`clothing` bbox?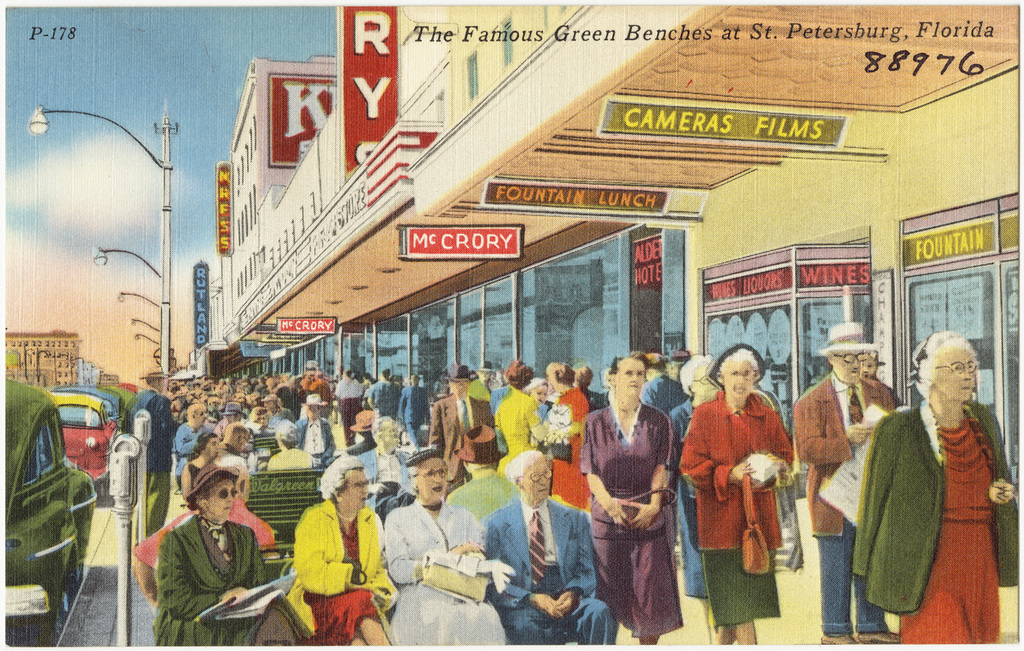
bbox=[186, 465, 201, 483]
